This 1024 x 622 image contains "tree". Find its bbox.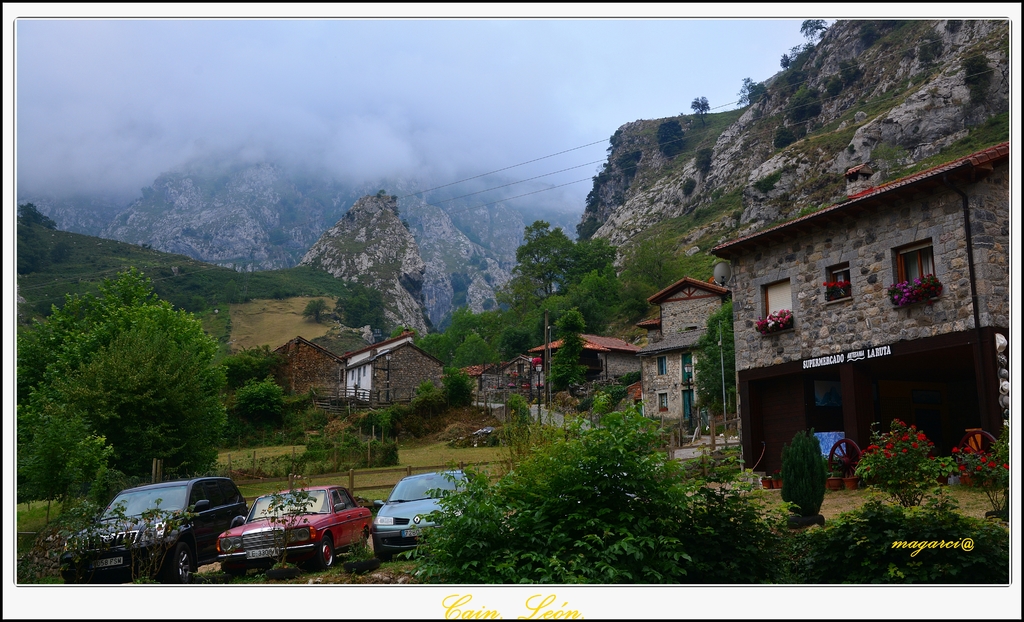
<region>329, 287, 397, 343</region>.
